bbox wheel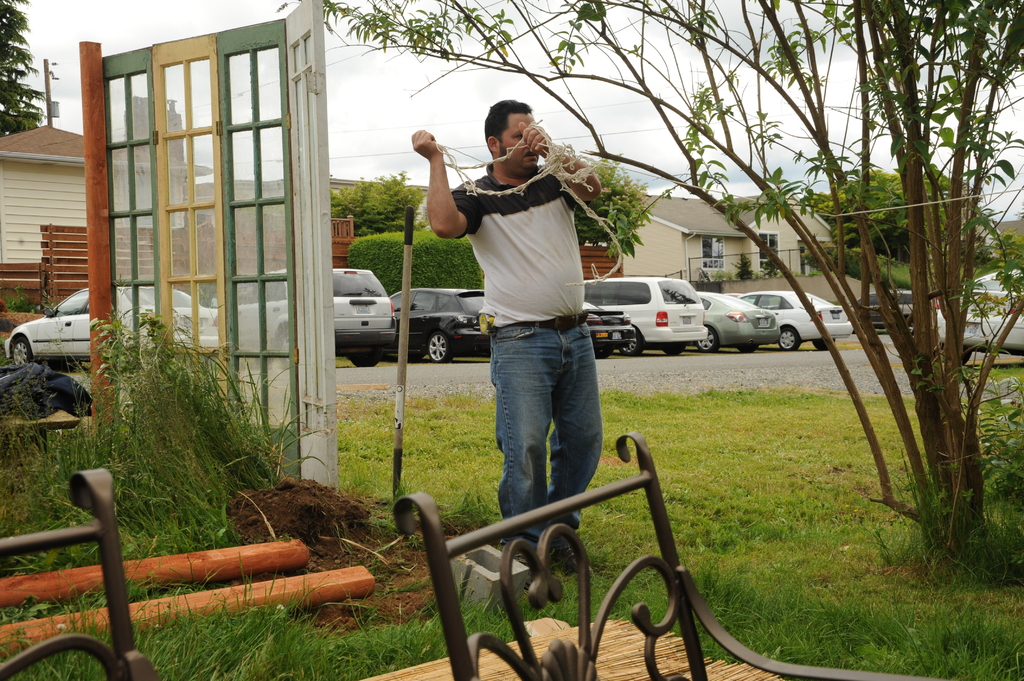
[776, 327, 800, 349]
